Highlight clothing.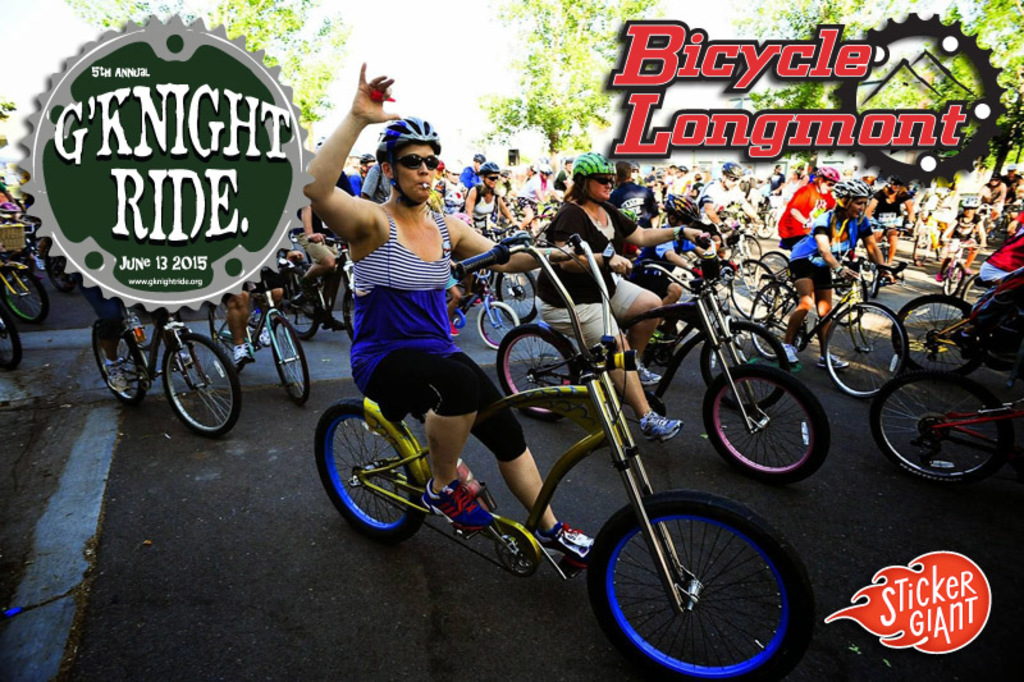
Highlighted region: 861,191,911,232.
